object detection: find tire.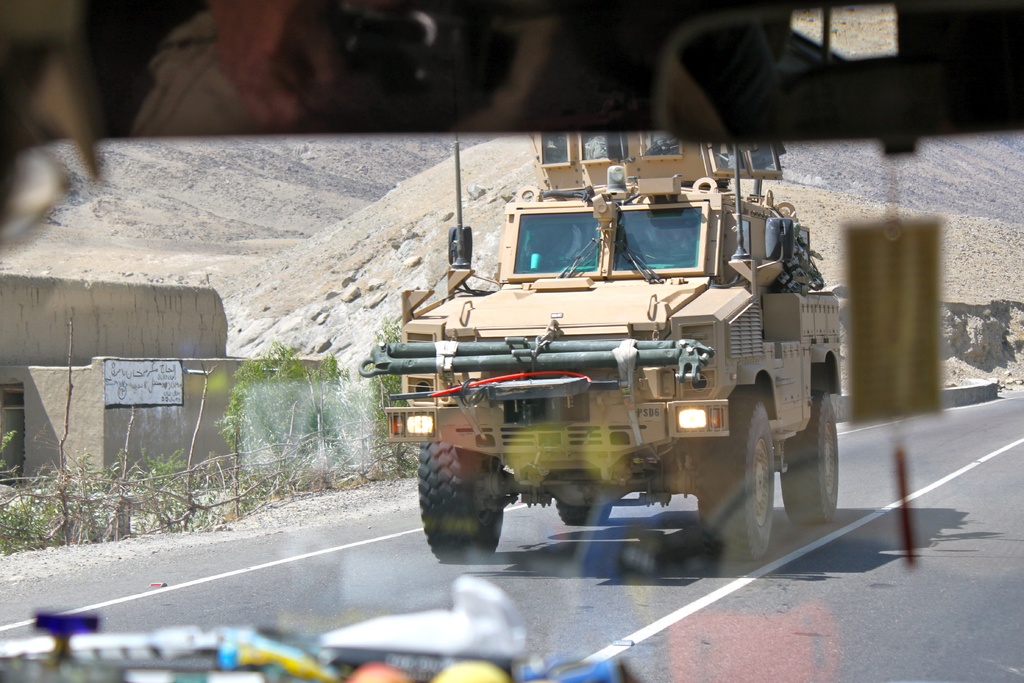
rect(557, 501, 611, 525).
